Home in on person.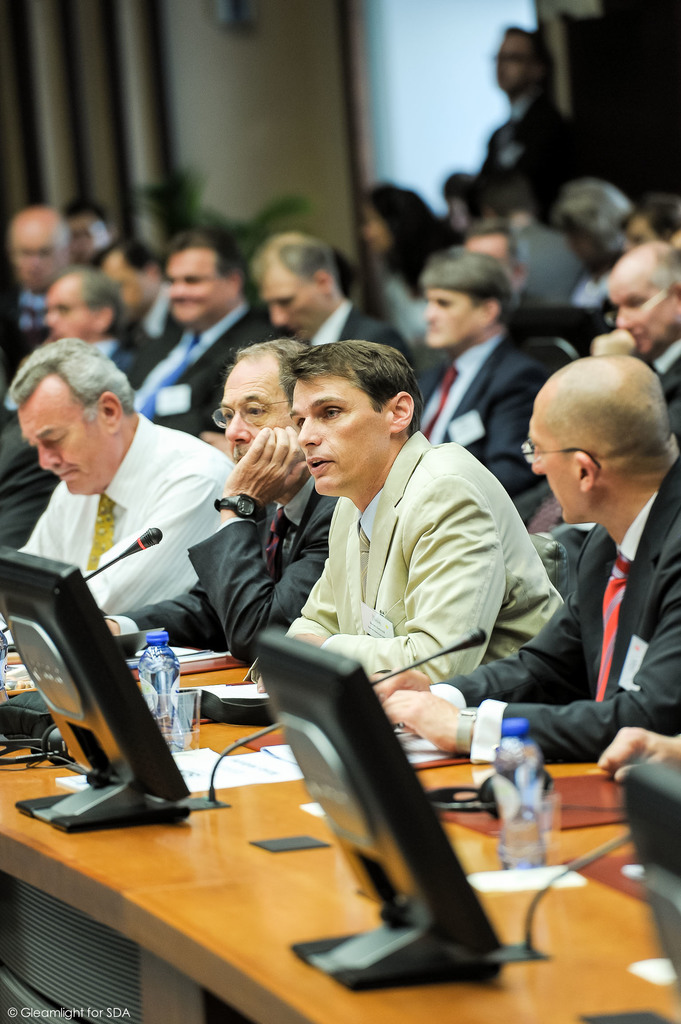
Homed in at left=10, top=341, right=246, bottom=618.
